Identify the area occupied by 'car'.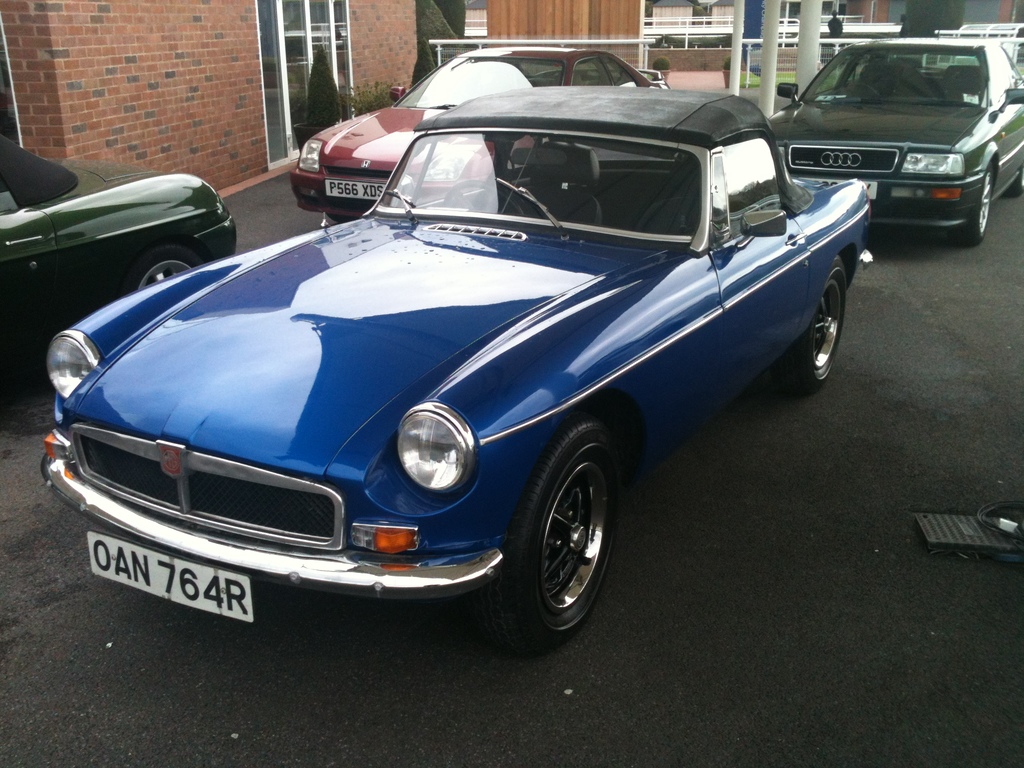
Area: locate(0, 136, 235, 359).
